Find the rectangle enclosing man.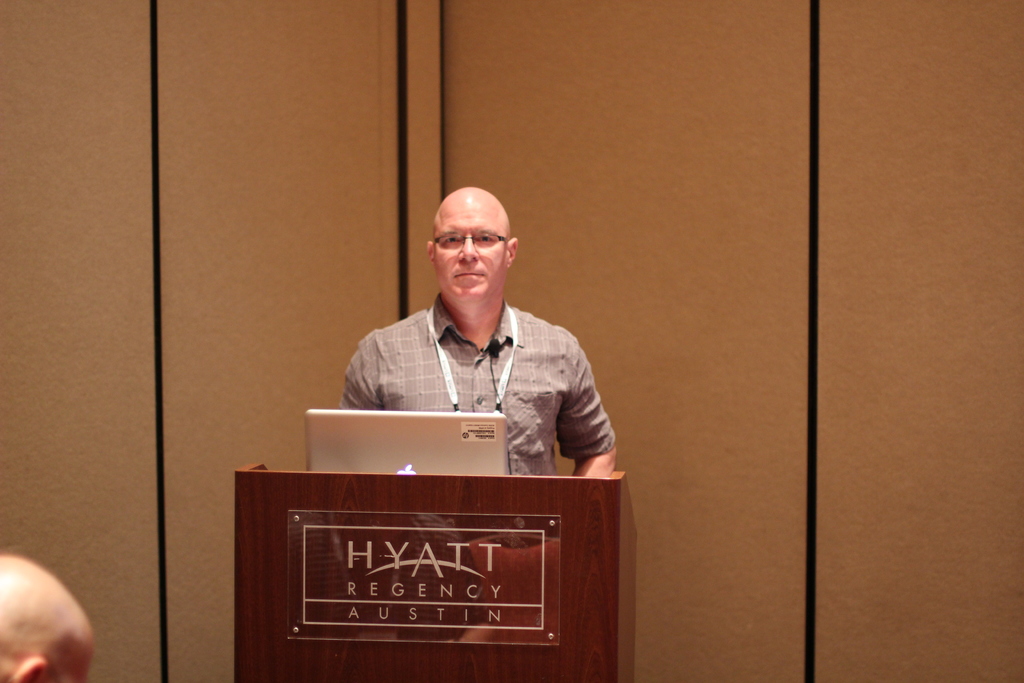
l=323, t=190, r=621, b=495.
